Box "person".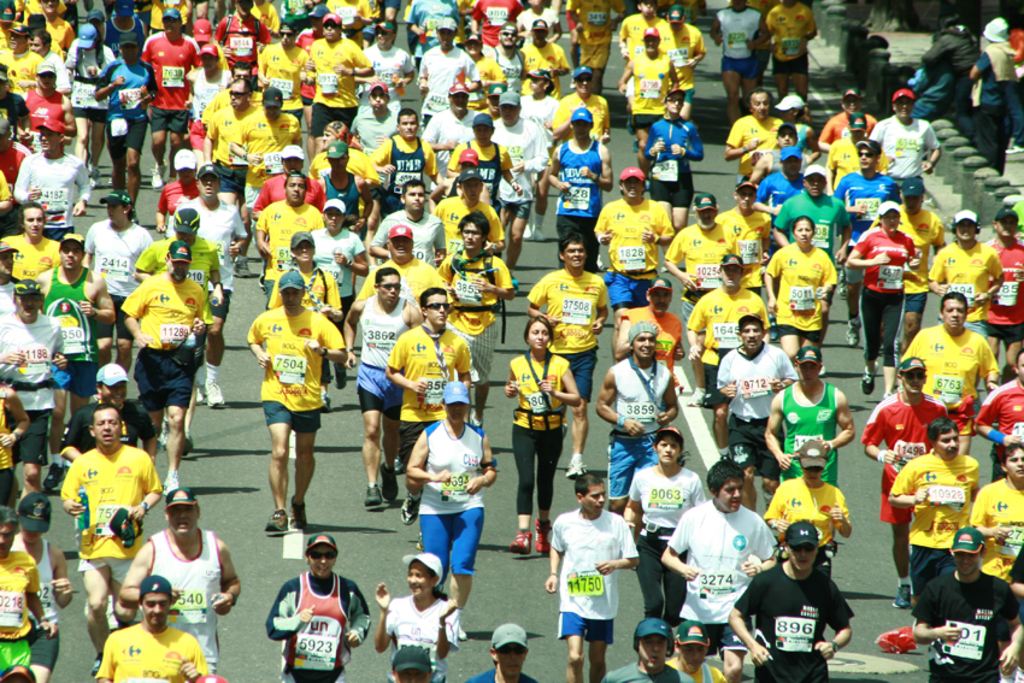
detection(657, 455, 776, 682).
